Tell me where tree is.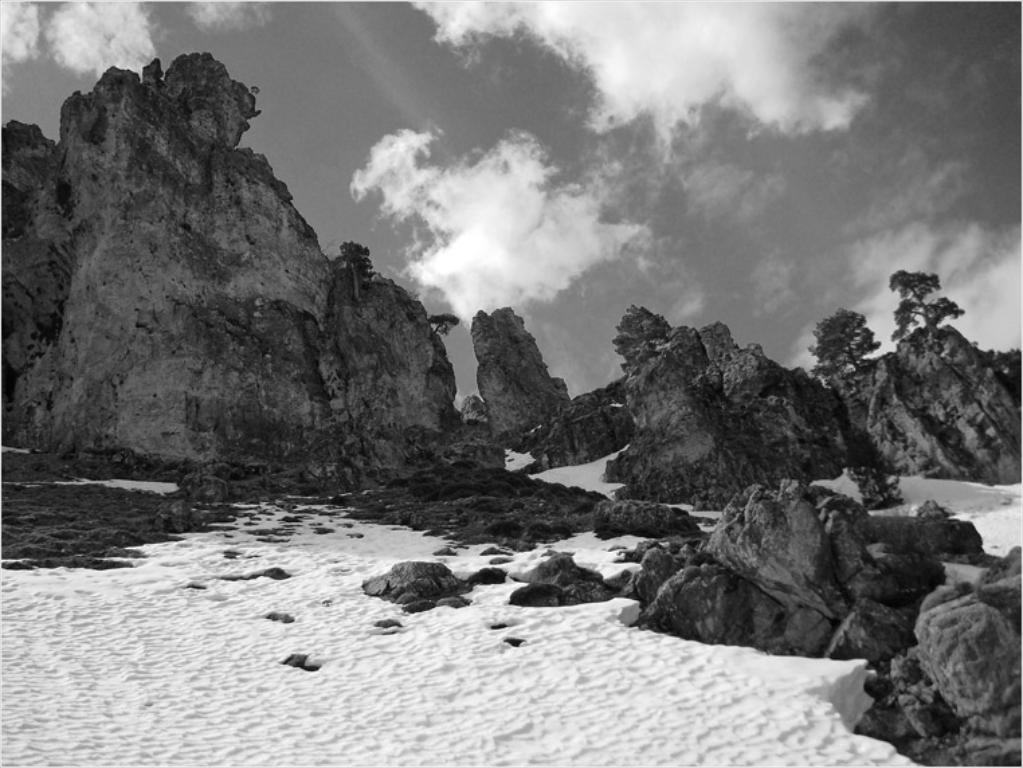
tree is at [815,314,893,376].
